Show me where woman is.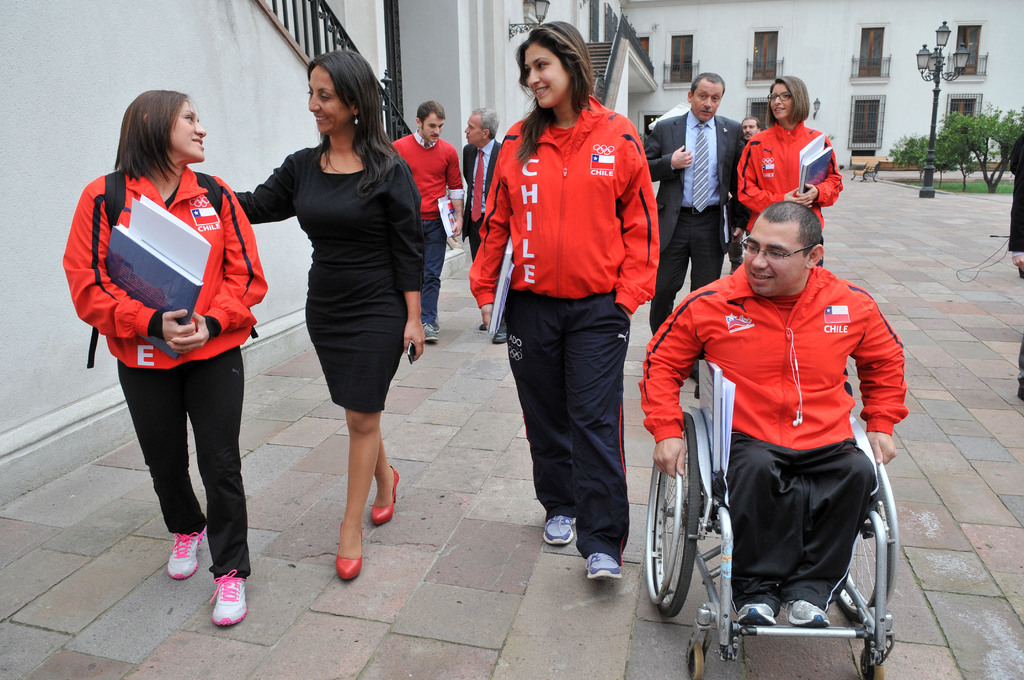
woman is at 63/97/263/585.
